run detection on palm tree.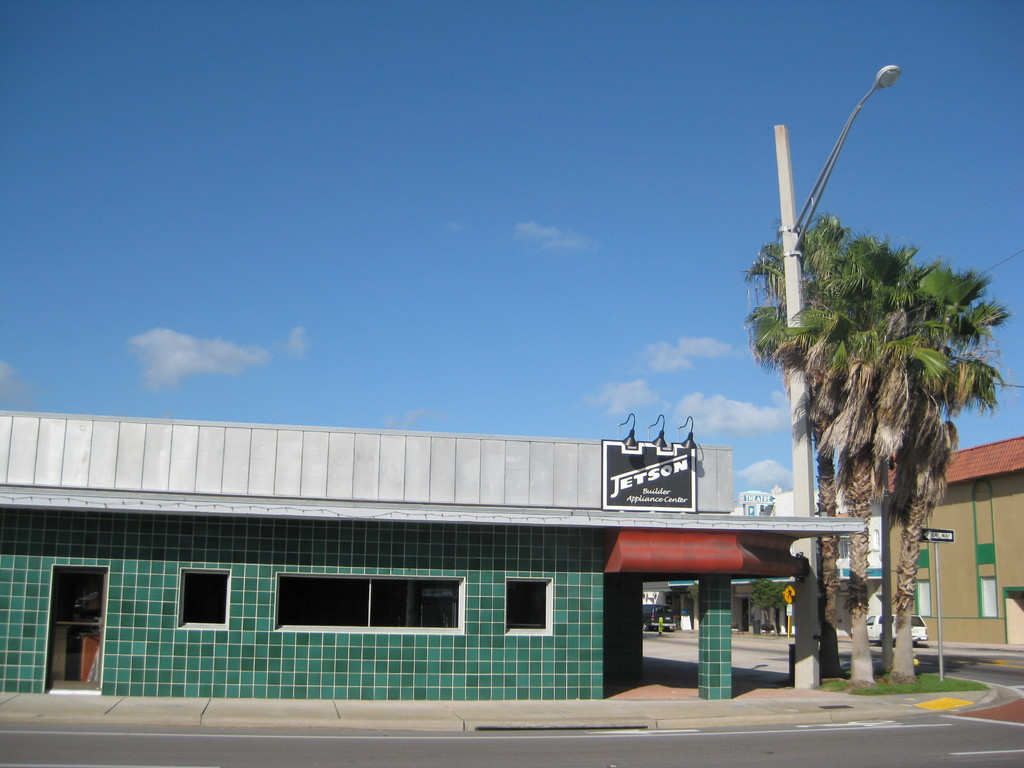
Result: pyautogui.locateOnScreen(900, 334, 959, 659).
